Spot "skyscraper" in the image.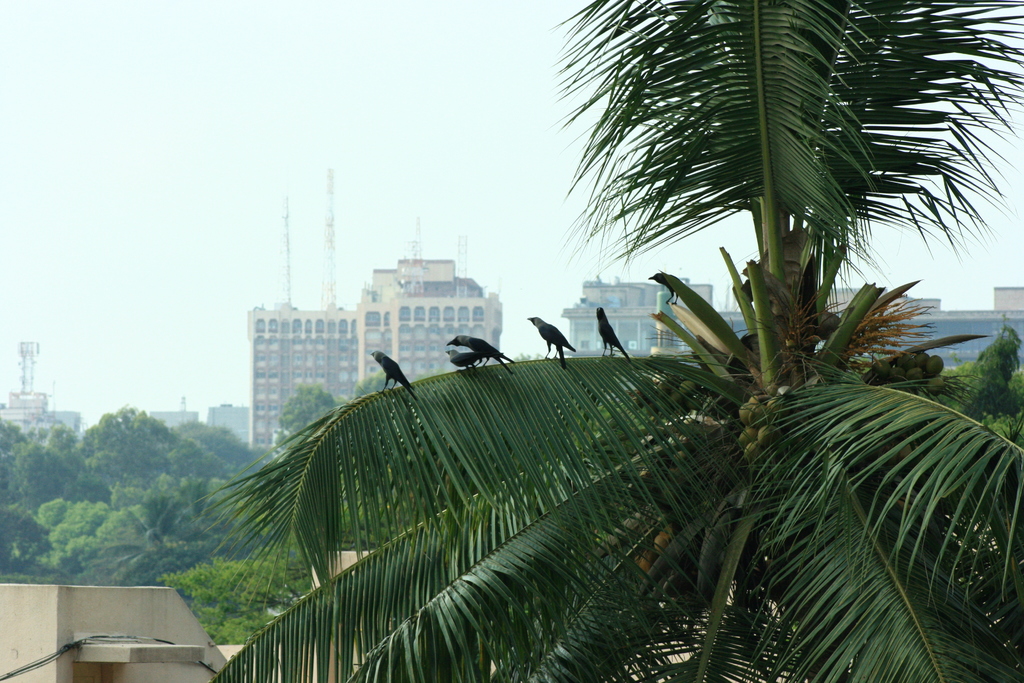
"skyscraper" found at (244,245,507,464).
